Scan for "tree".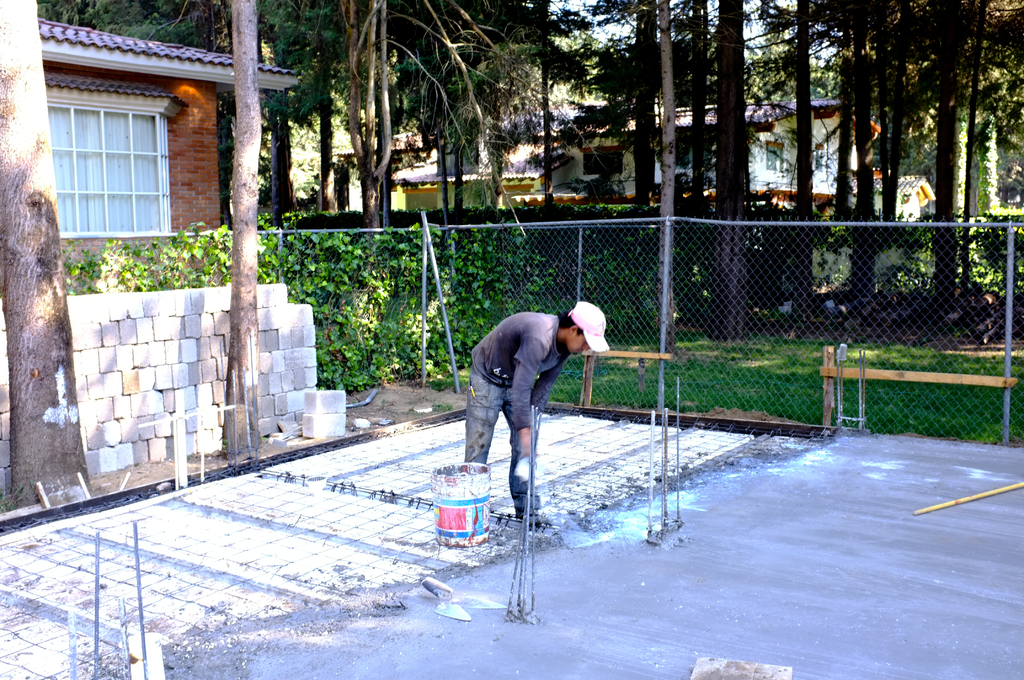
Scan result: [0, 0, 111, 506].
